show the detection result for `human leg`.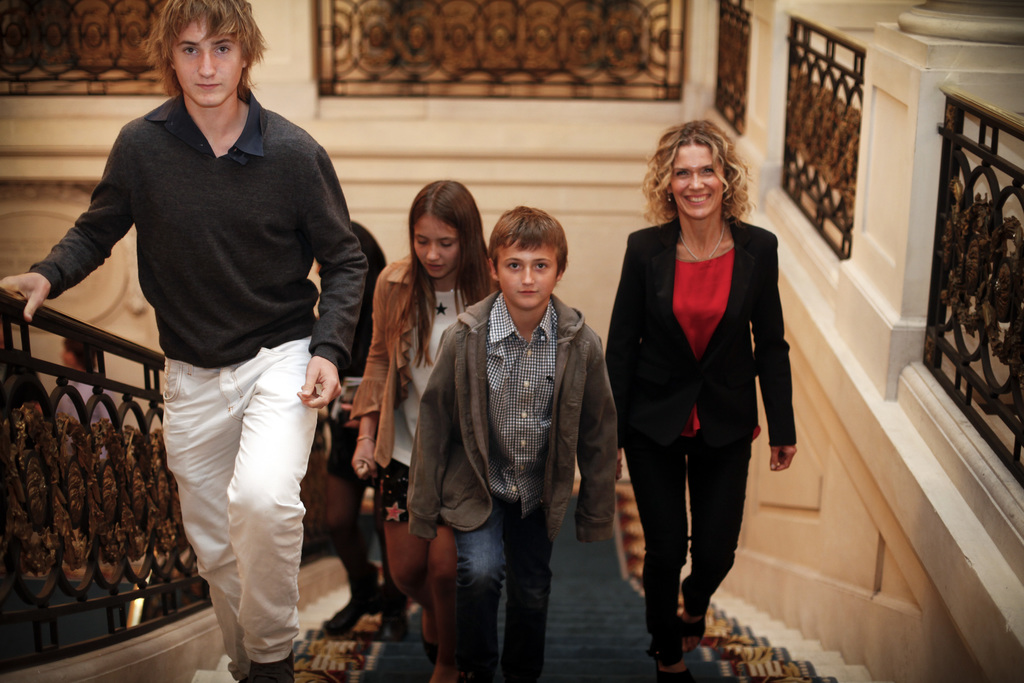
688, 443, 753, 645.
